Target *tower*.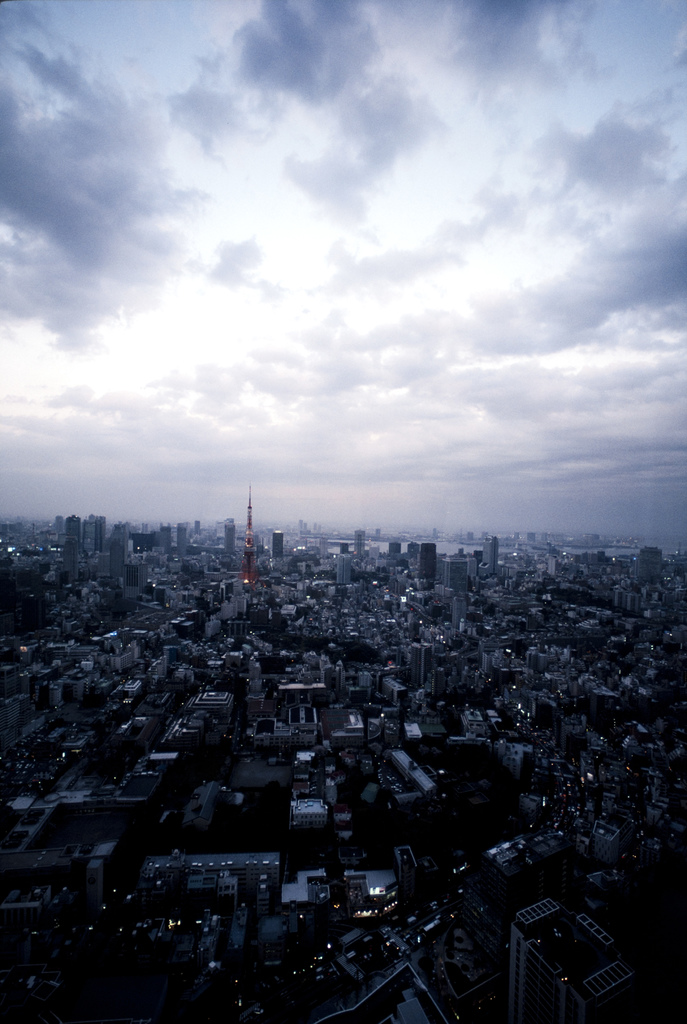
Target region: [337,555,350,583].
